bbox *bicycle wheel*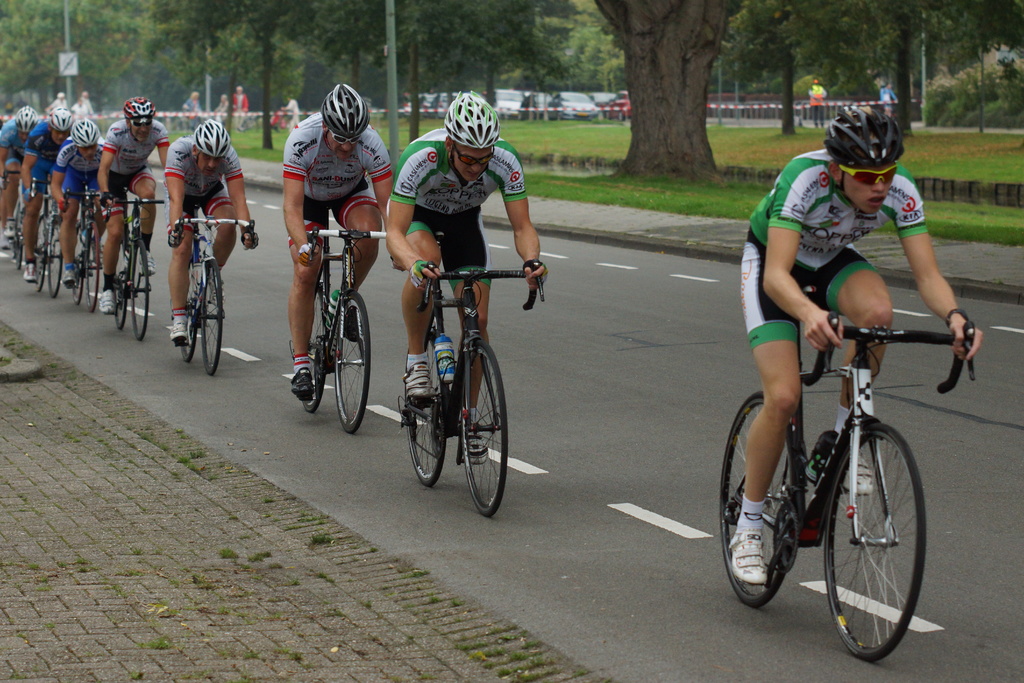
detection(35, 219, 49, 294)
